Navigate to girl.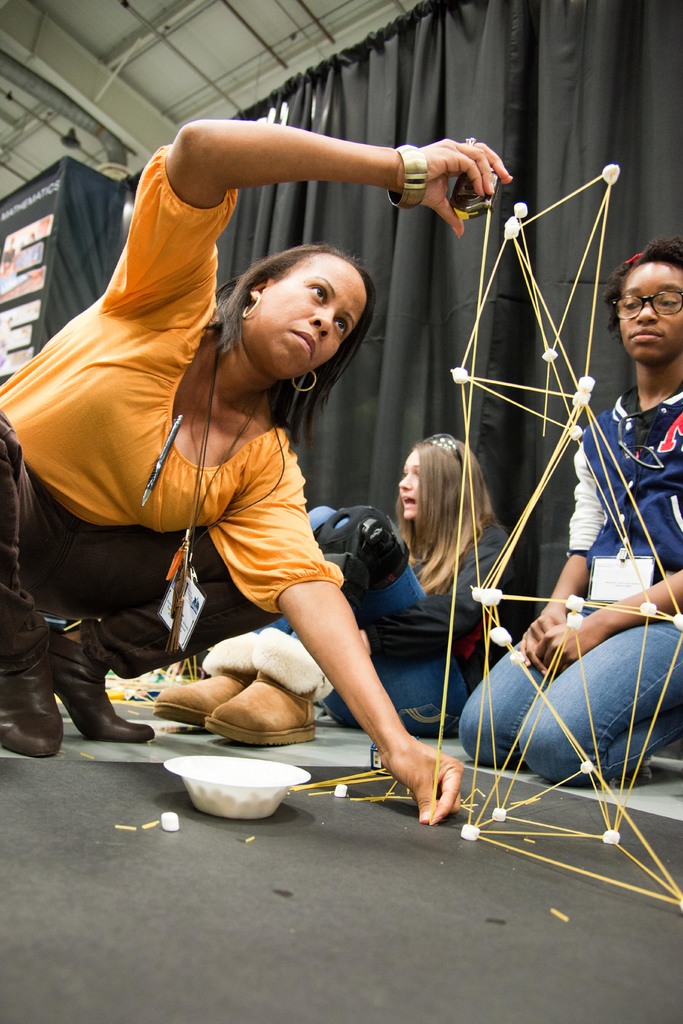
Navigation target: bbox=[456, 232, 682, 785].
